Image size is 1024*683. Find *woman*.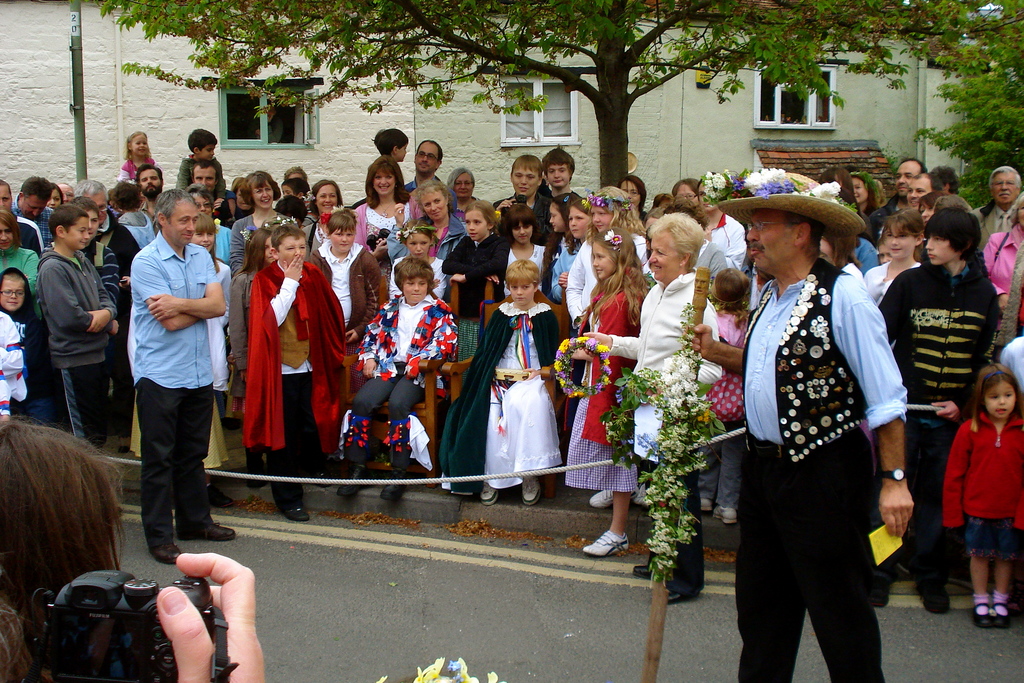
bbox=[0, 208, 40, 323].
